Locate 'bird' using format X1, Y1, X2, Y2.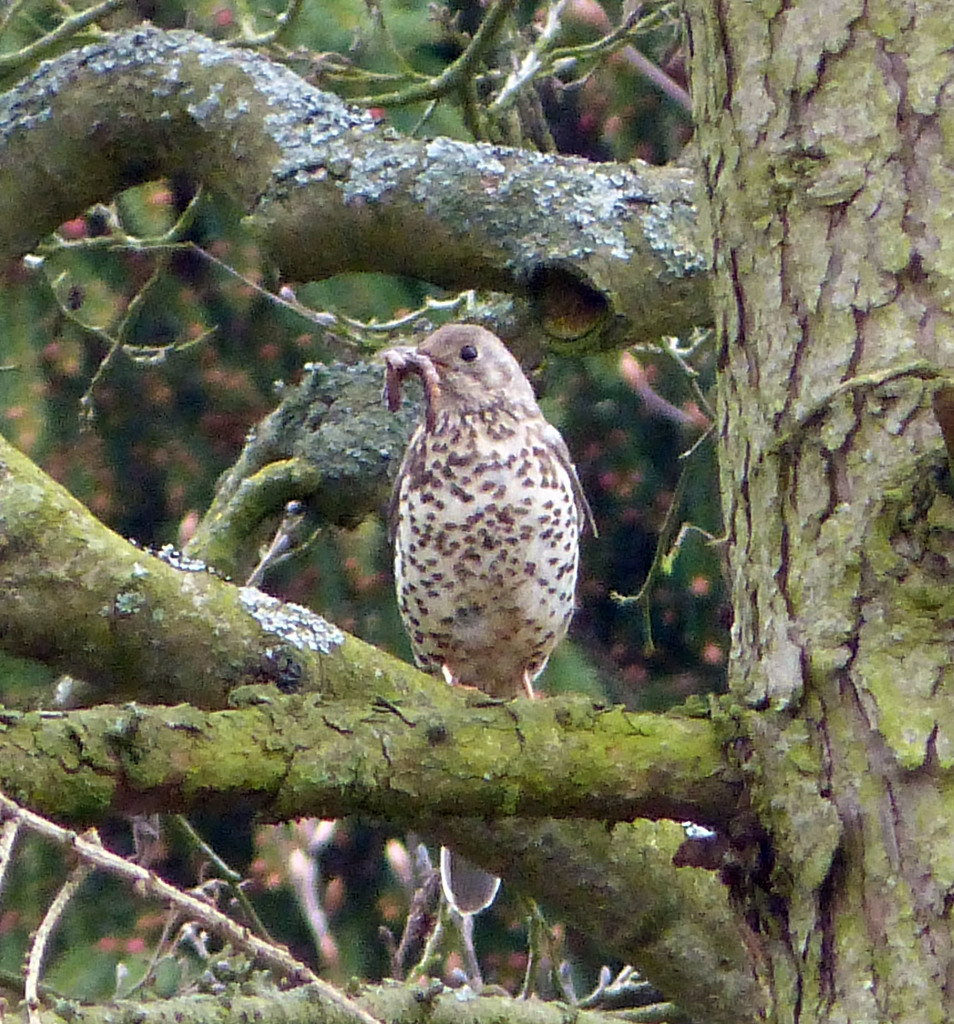
368, 328, 579, 708.
